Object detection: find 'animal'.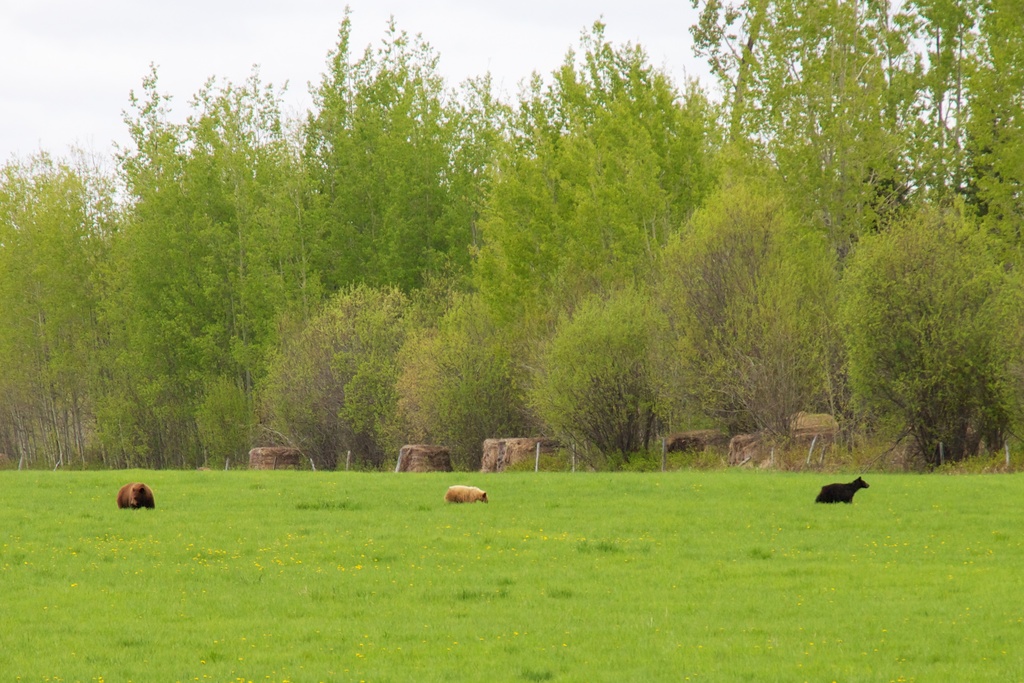
{"left": 118, "top": 482, "right": 155, "bottom": 514}.
